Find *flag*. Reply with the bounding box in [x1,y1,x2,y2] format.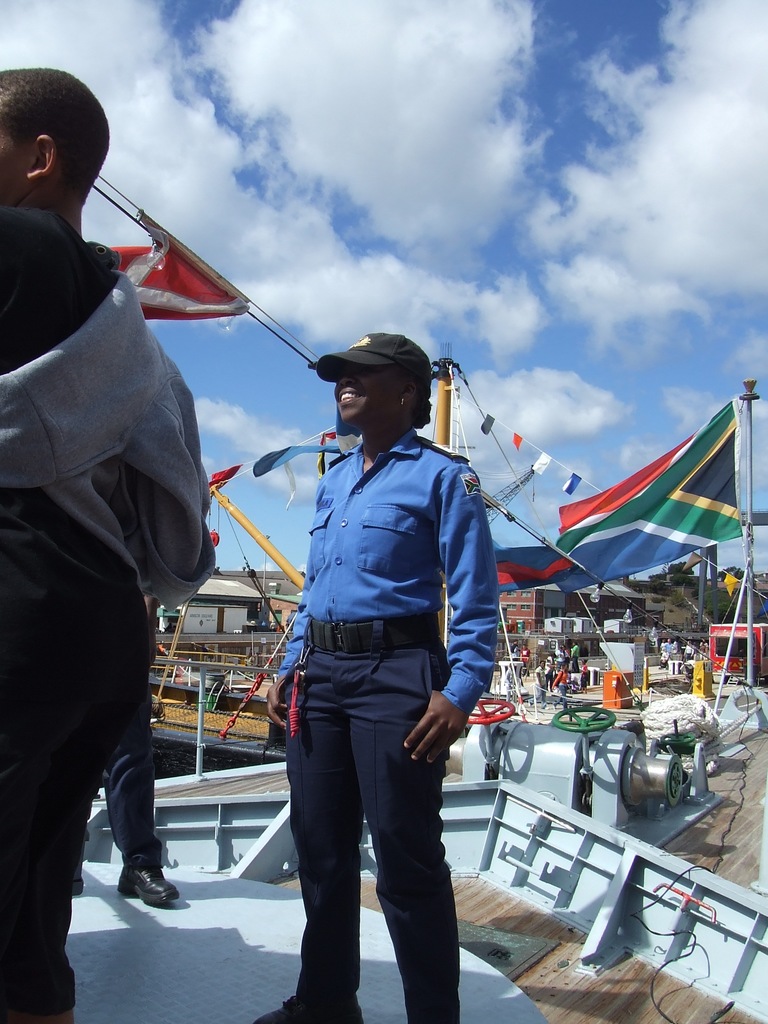
[510,421,527,447].
